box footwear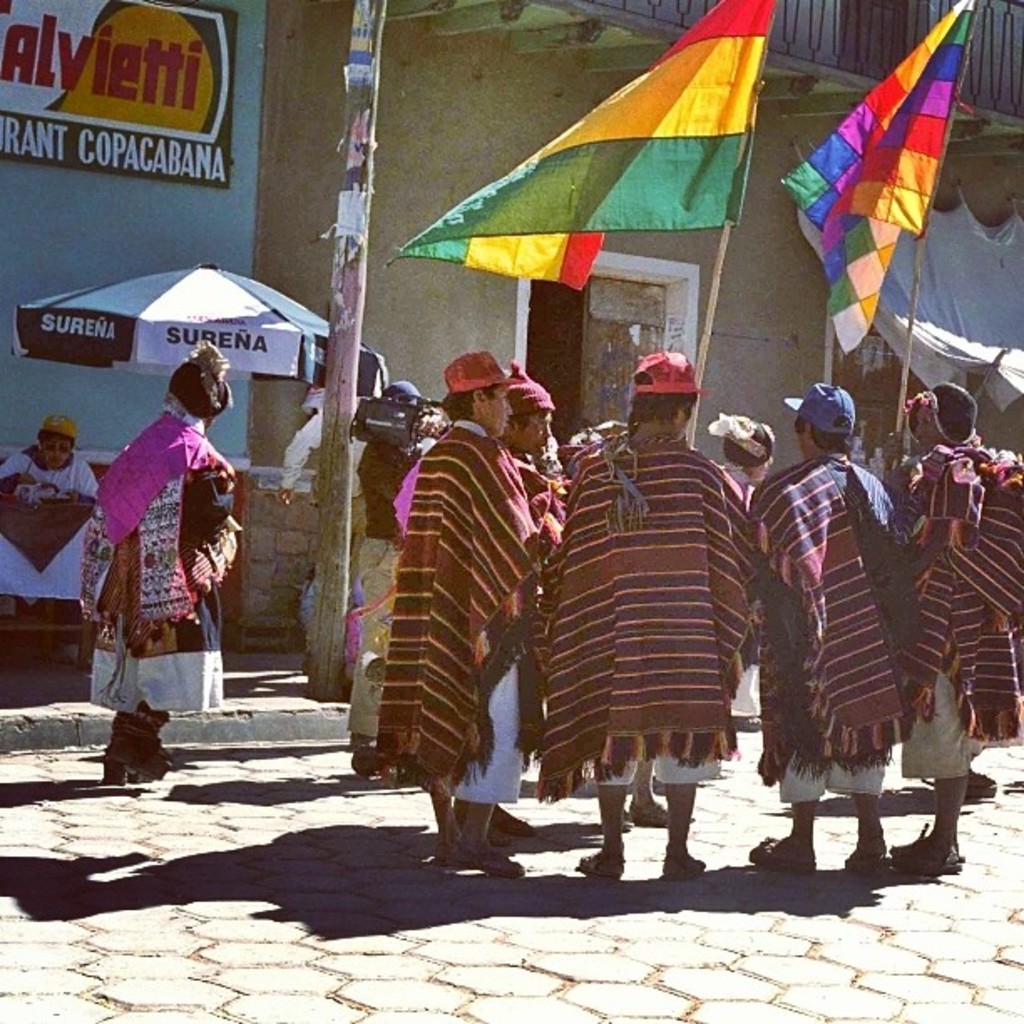
select_region(100, 699, 177, 785)
